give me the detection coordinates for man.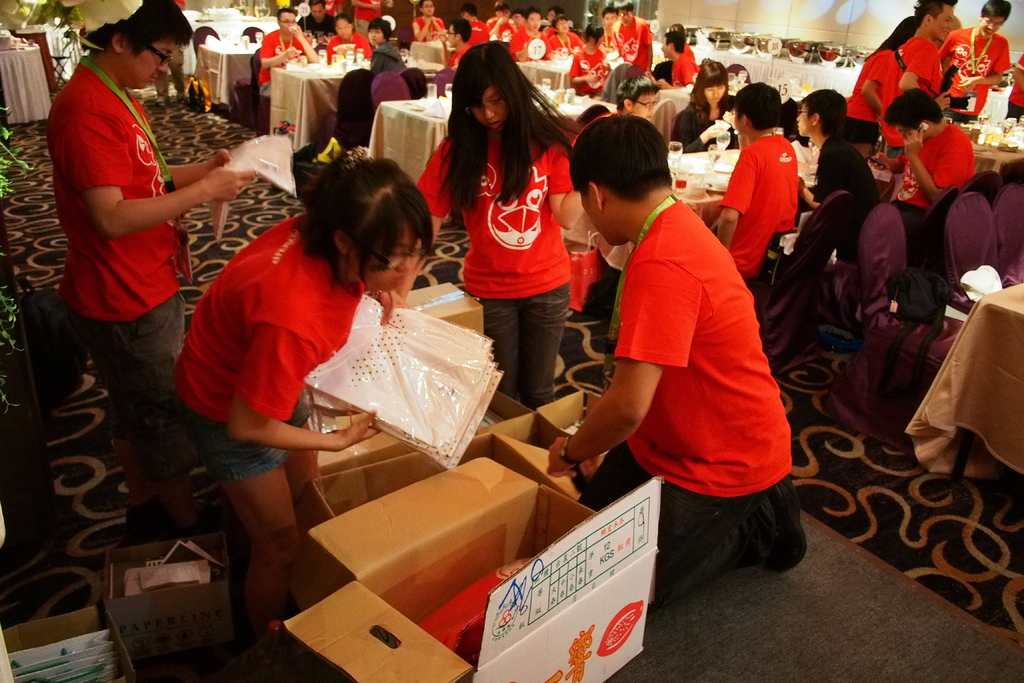
<region>326, 15, 373, 67</region>.
